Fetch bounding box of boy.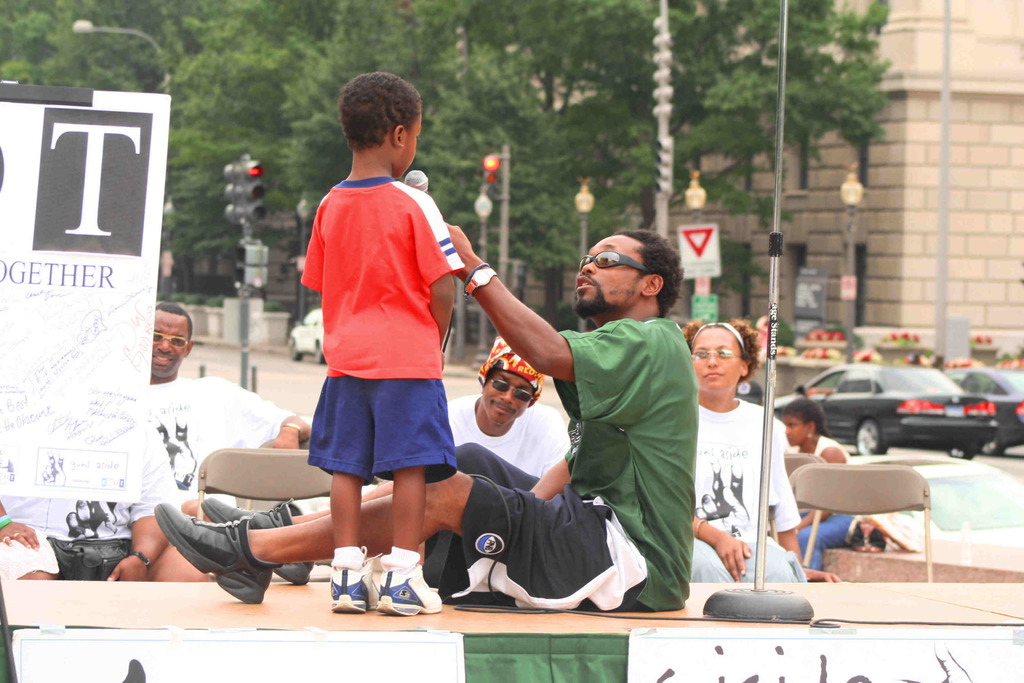
Bbox: <box>299,67,460,616</box>.
